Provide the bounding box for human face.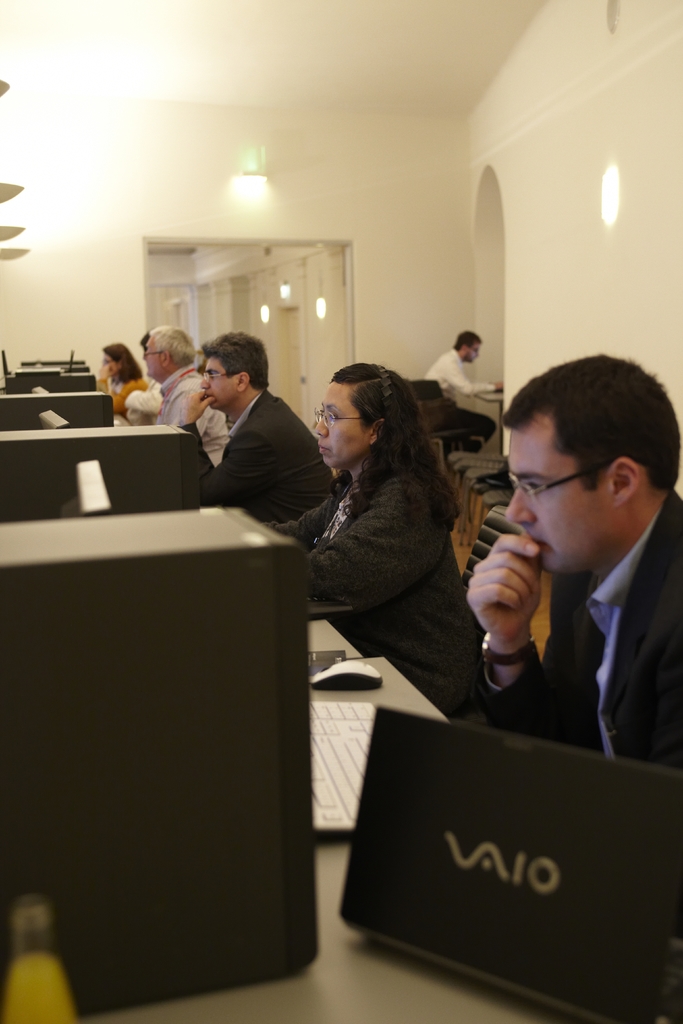
locate(511, 431, 623, 573).
